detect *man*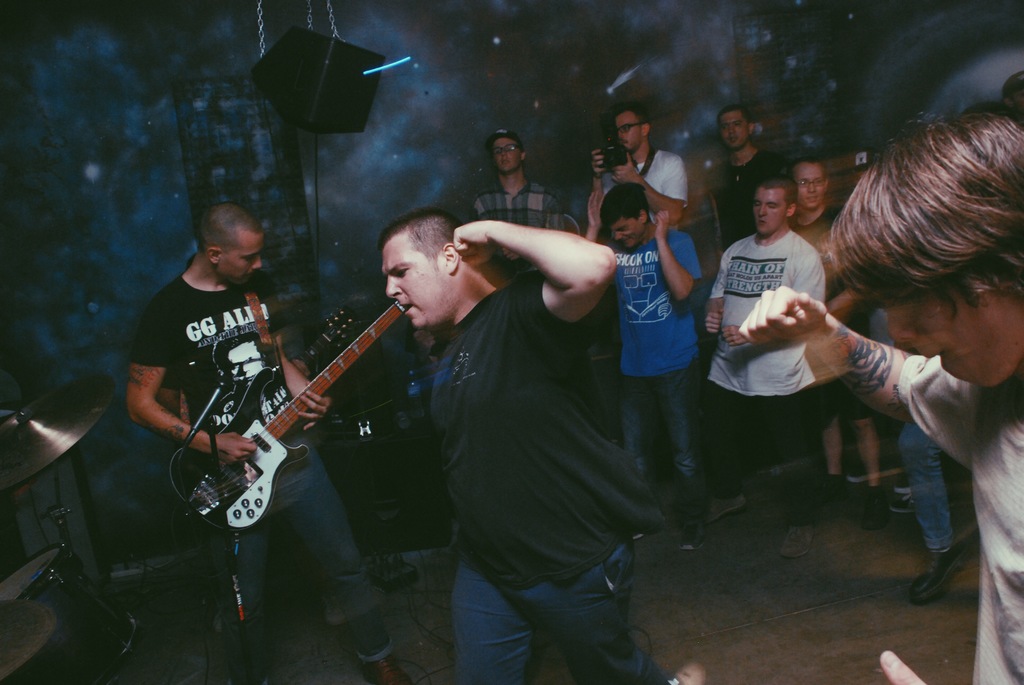
BBox(781, 156, 899, 526)
